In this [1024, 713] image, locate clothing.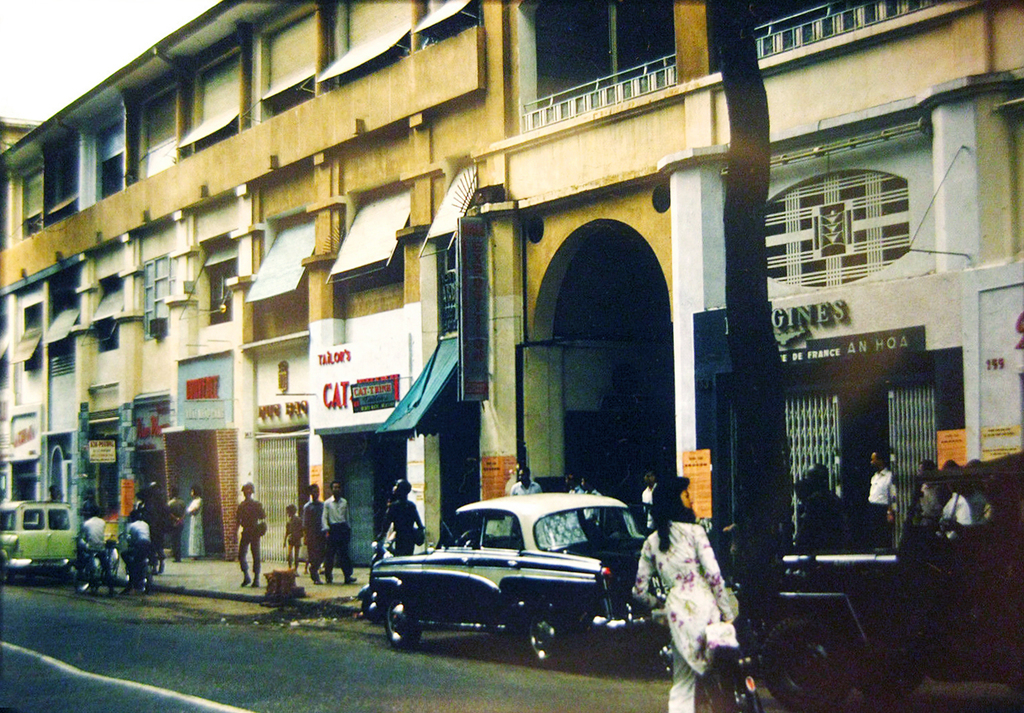
Bounding box: Rect(100, 547, 115, 578).
